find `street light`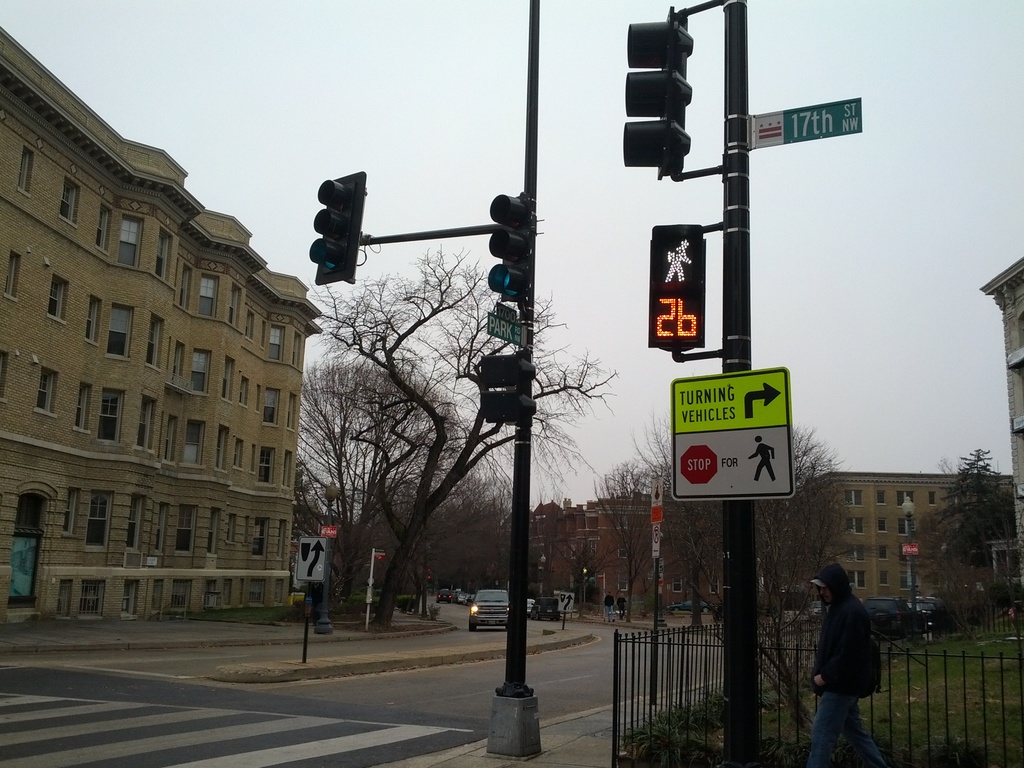
{"left": 536, "top": 550, "right": 549, "bottom": 600}
